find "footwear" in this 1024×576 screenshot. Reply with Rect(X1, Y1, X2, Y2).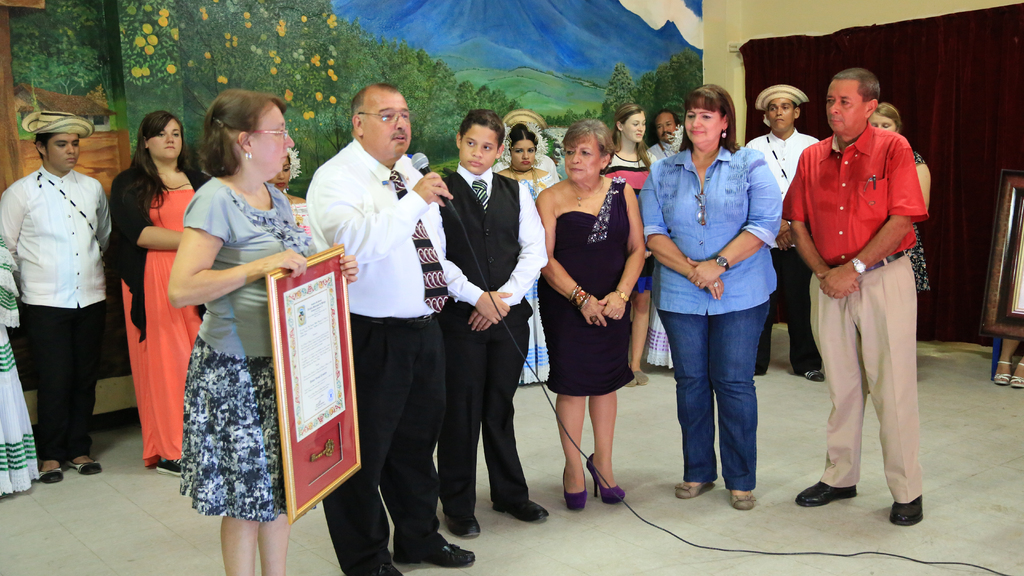
Rect(676, 476, 715, 495).
